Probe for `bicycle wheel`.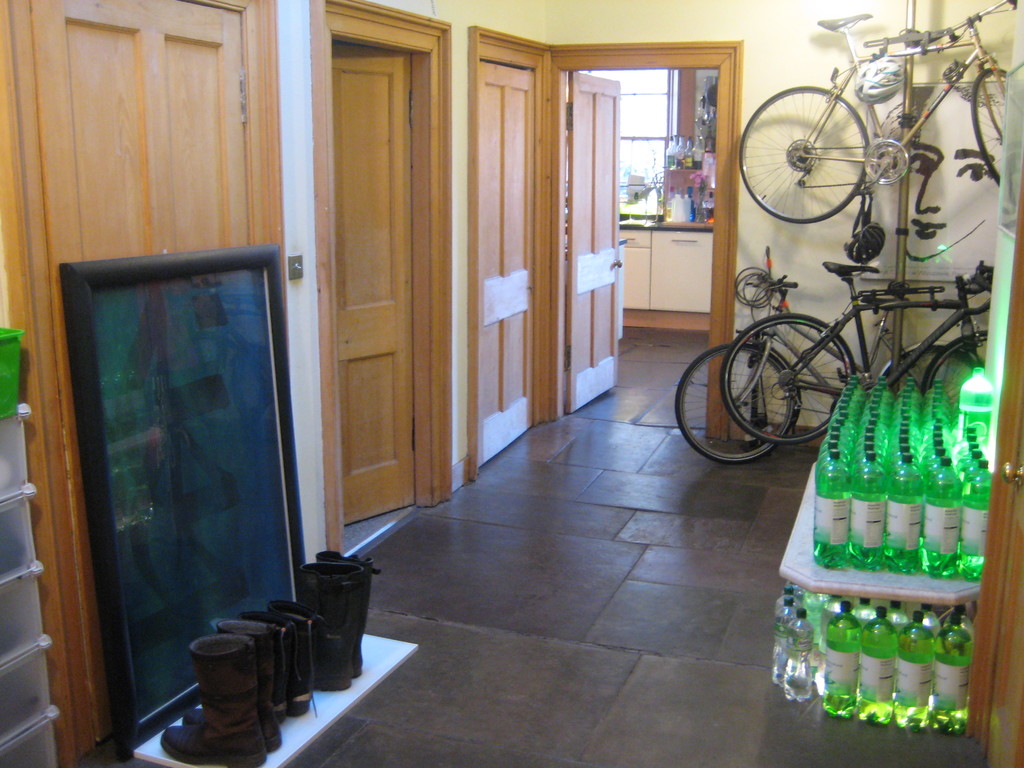
Probe result: 737:84:870:223.
